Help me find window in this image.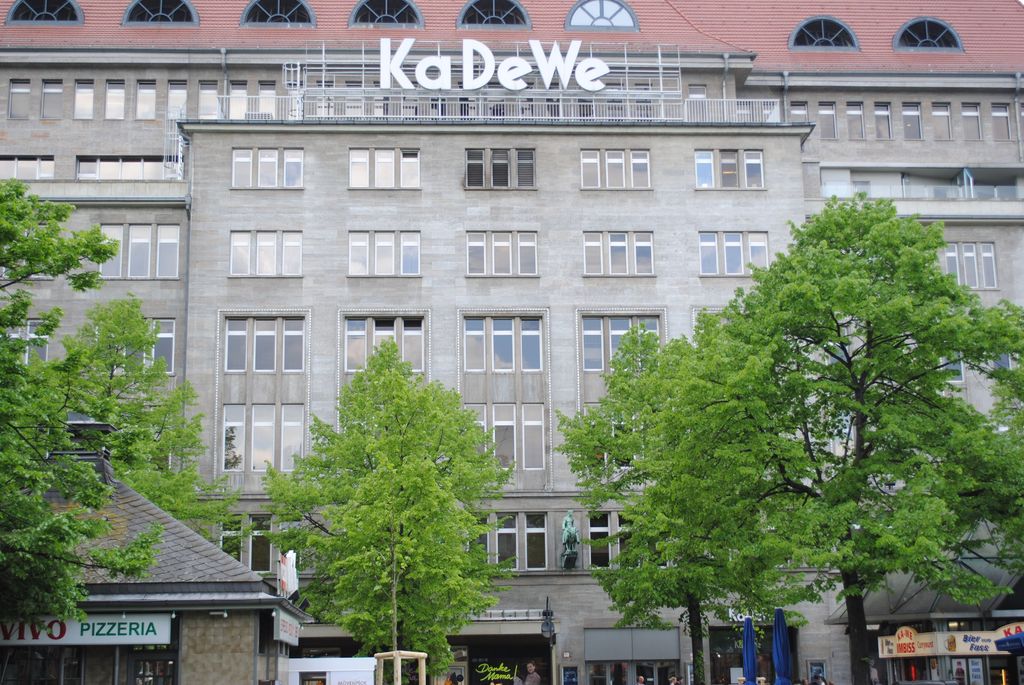
Found it: Rect(699, 229, 778, 275).
